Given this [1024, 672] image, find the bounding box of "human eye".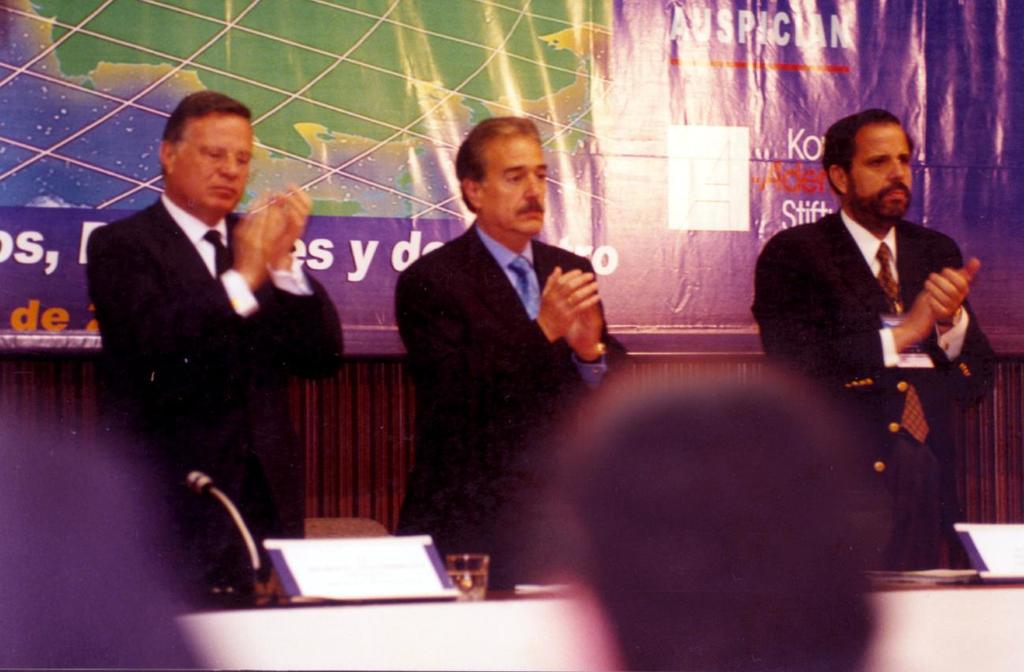
(x1=898, y1=151, x2=910, y2=167).
